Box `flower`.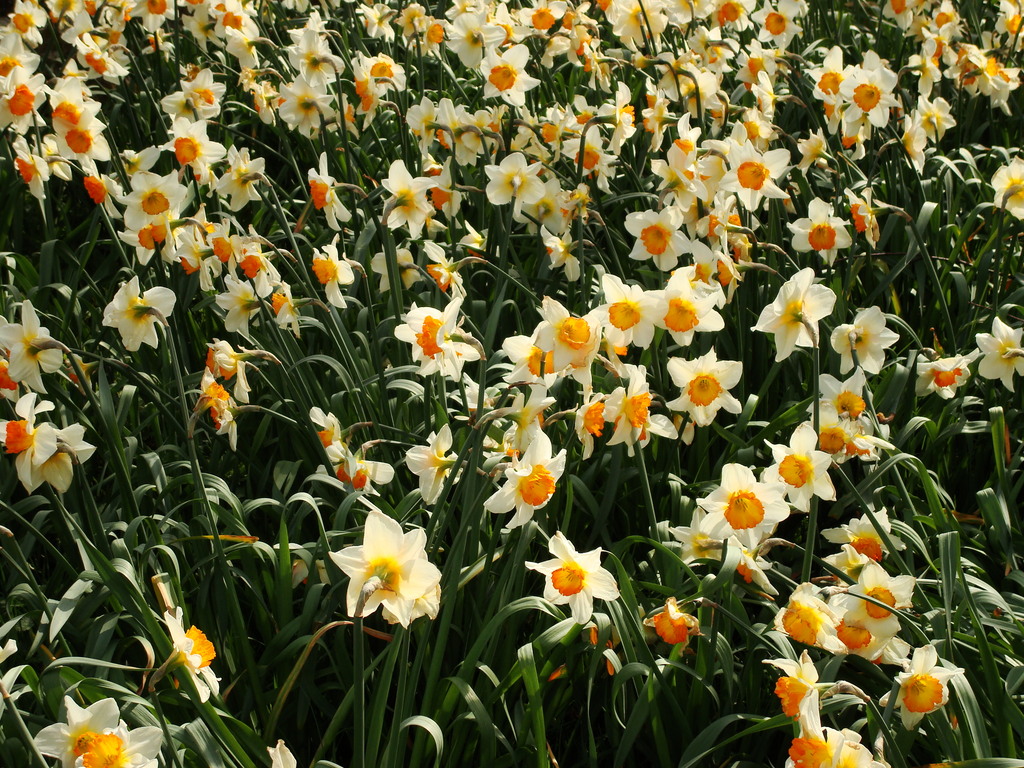
detection(769, 581, 847, 648).
